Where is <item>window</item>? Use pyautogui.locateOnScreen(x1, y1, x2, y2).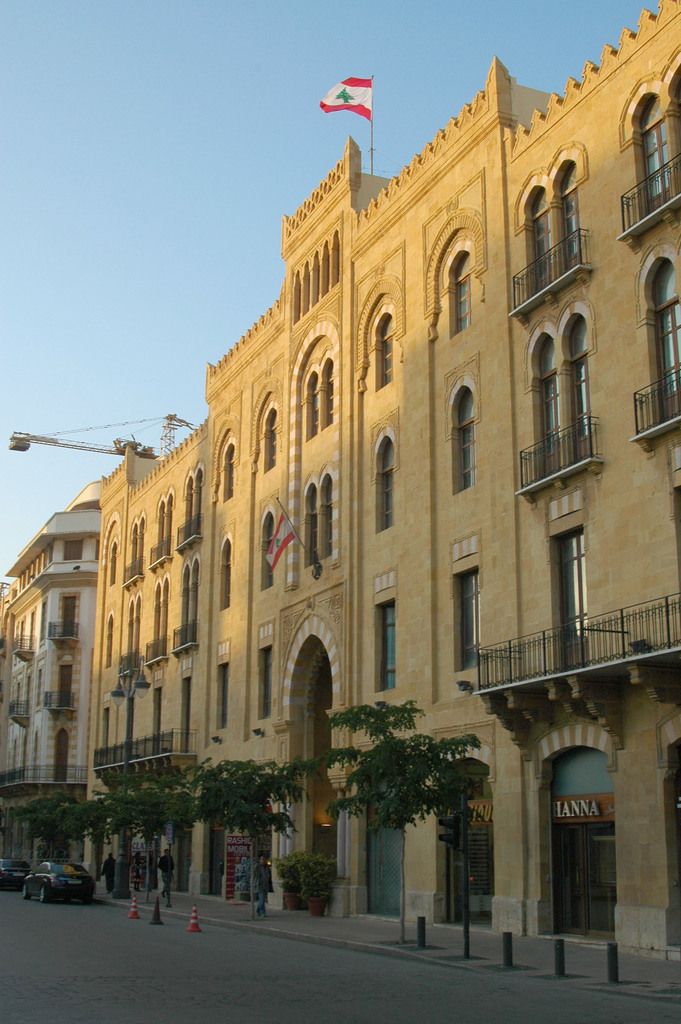
pyautogui.locateOnScreen(222, 431, 239, 501).
